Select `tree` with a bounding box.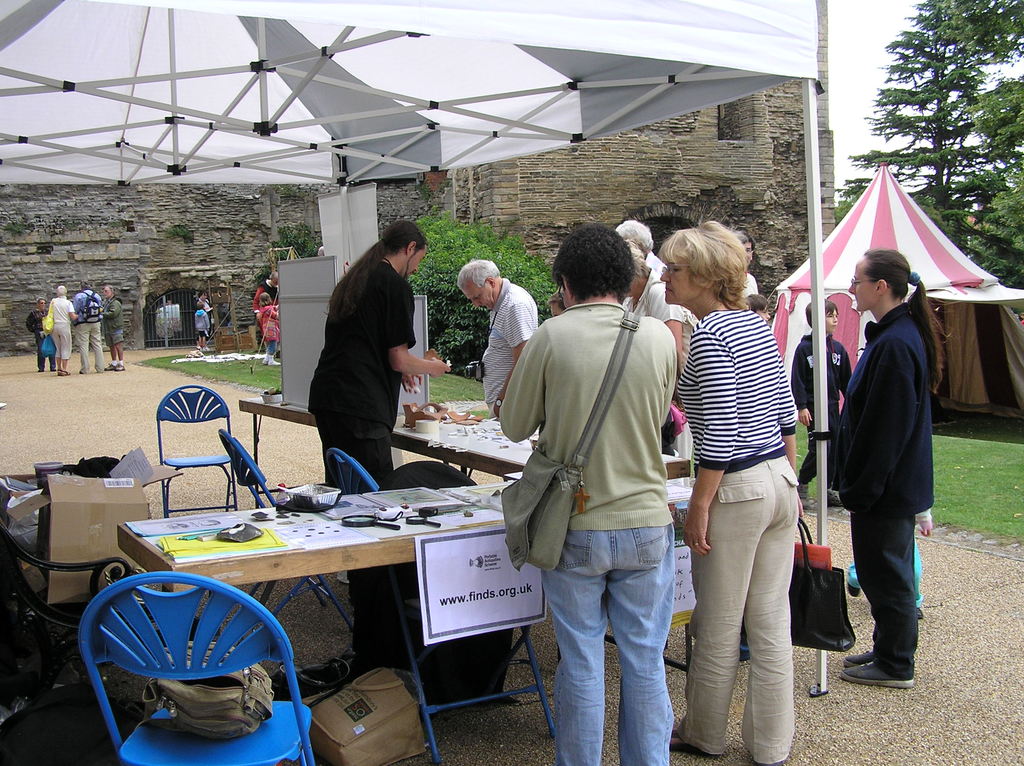
box=[934, 0, 1023, 290].
